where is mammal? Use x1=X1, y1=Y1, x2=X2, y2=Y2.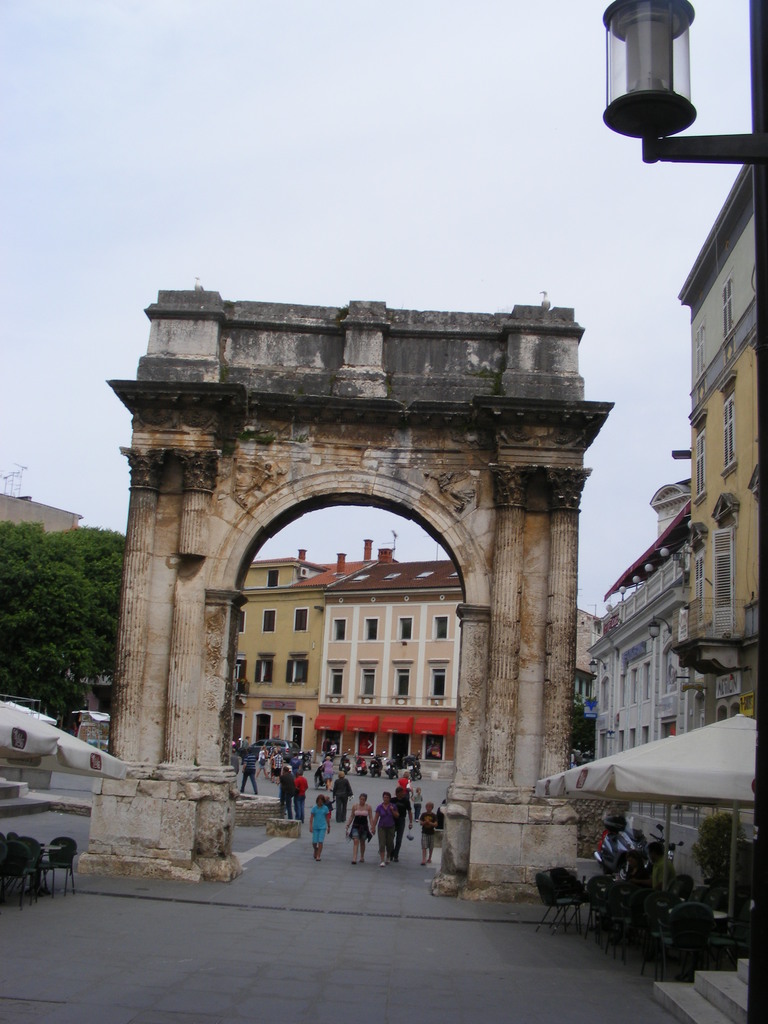
x1=331, y1=771, x2=352, y2=816.
